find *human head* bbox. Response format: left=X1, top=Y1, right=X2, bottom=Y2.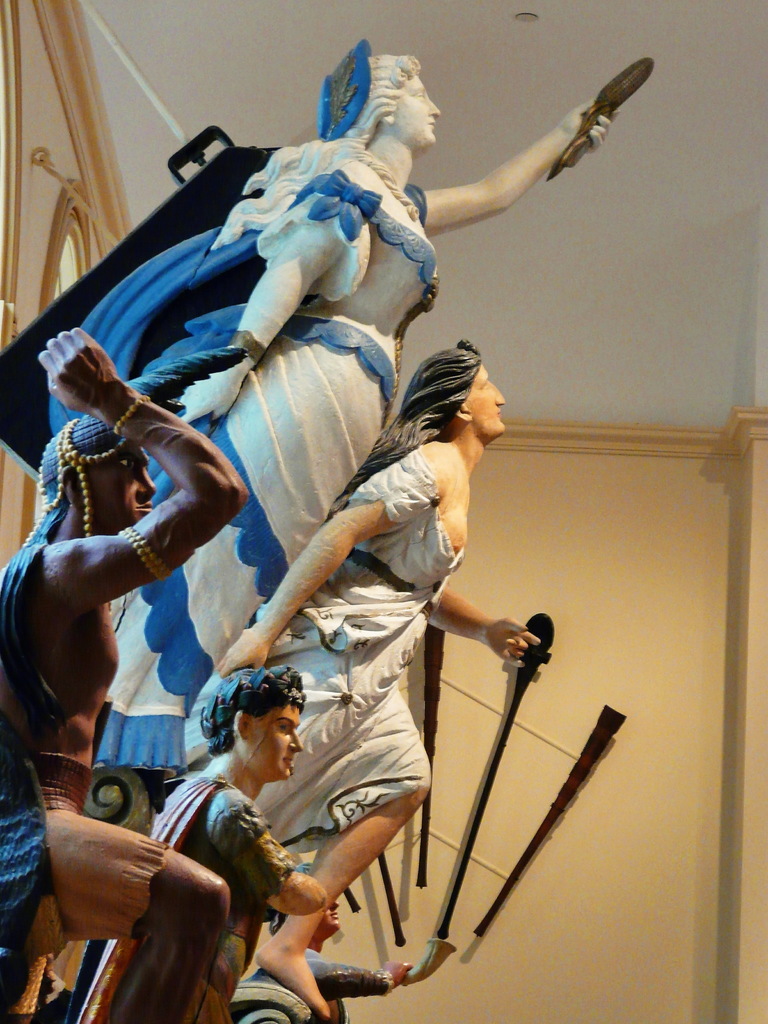
left=314, top=51, right=443, bottom=146.
